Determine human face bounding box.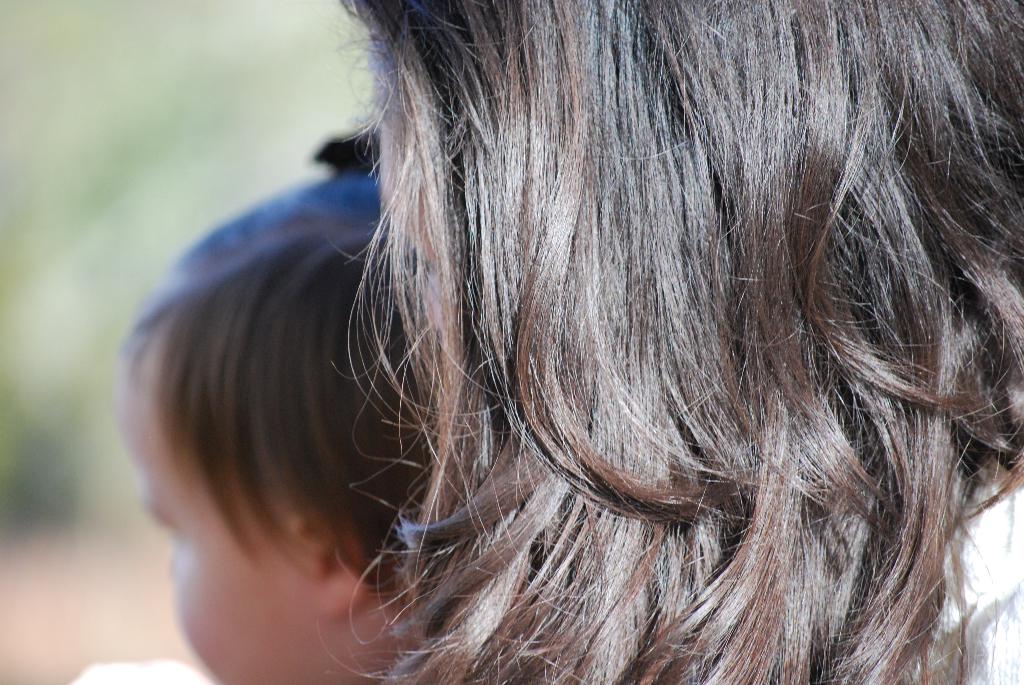
Determined: bbox=[116, 393, 328, 684].
